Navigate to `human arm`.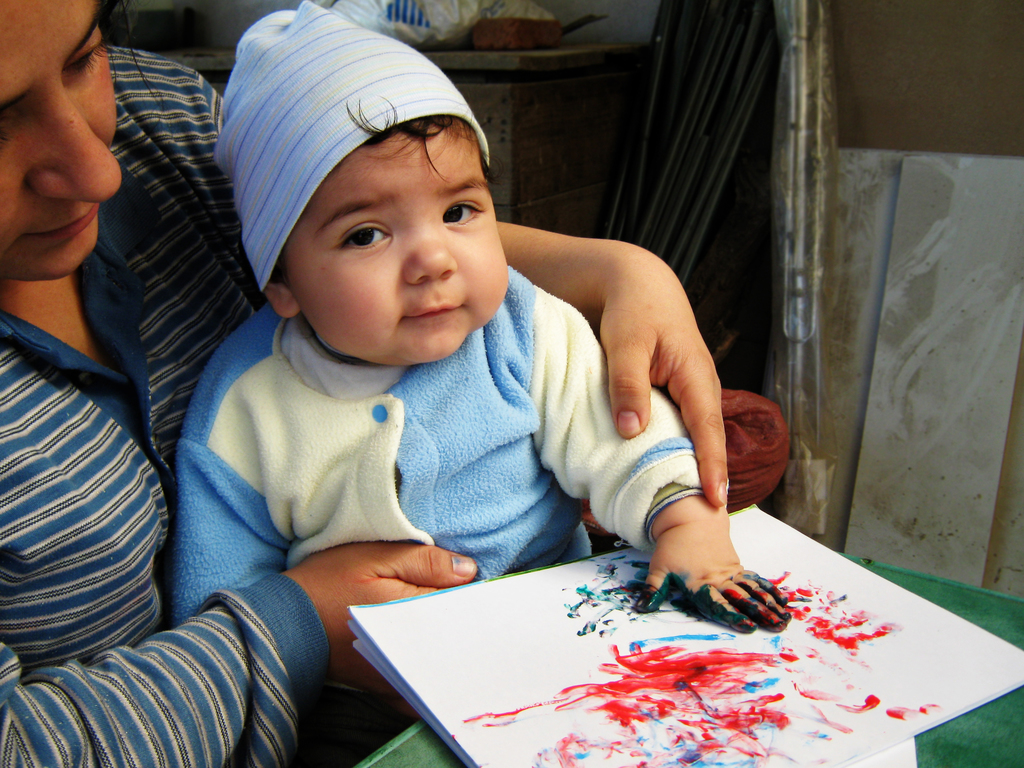
Navigation target: {"left": 492, "top": 220, "right": 730, "bottom": 511}.
